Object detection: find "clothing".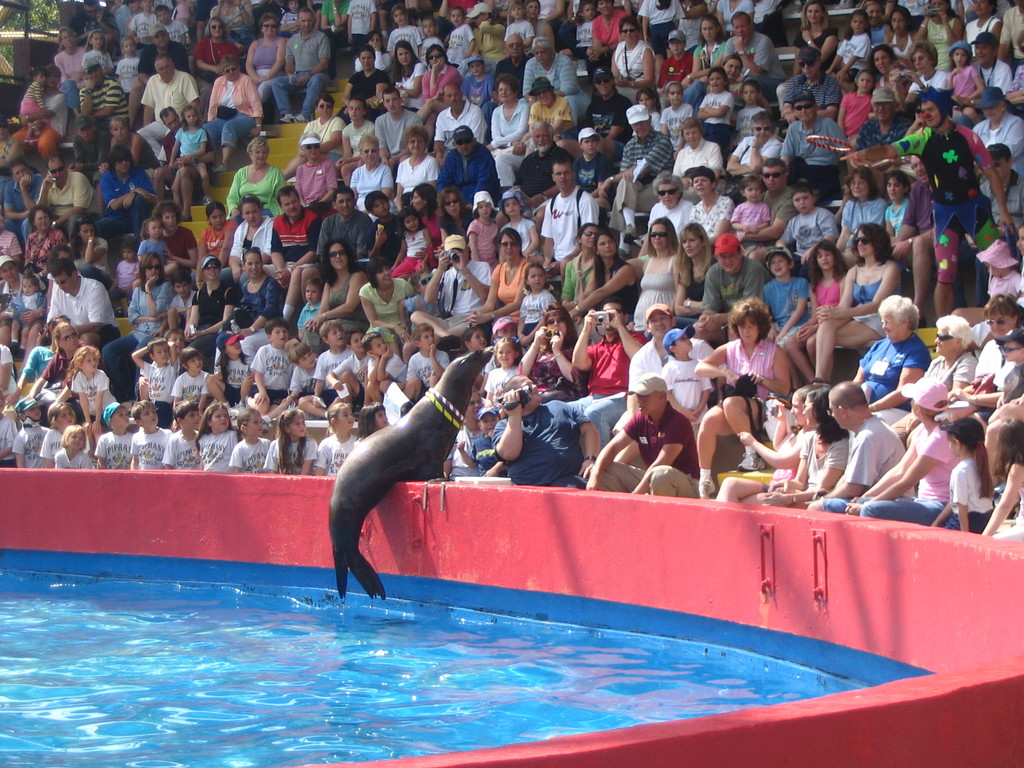
70,366,118,426.
